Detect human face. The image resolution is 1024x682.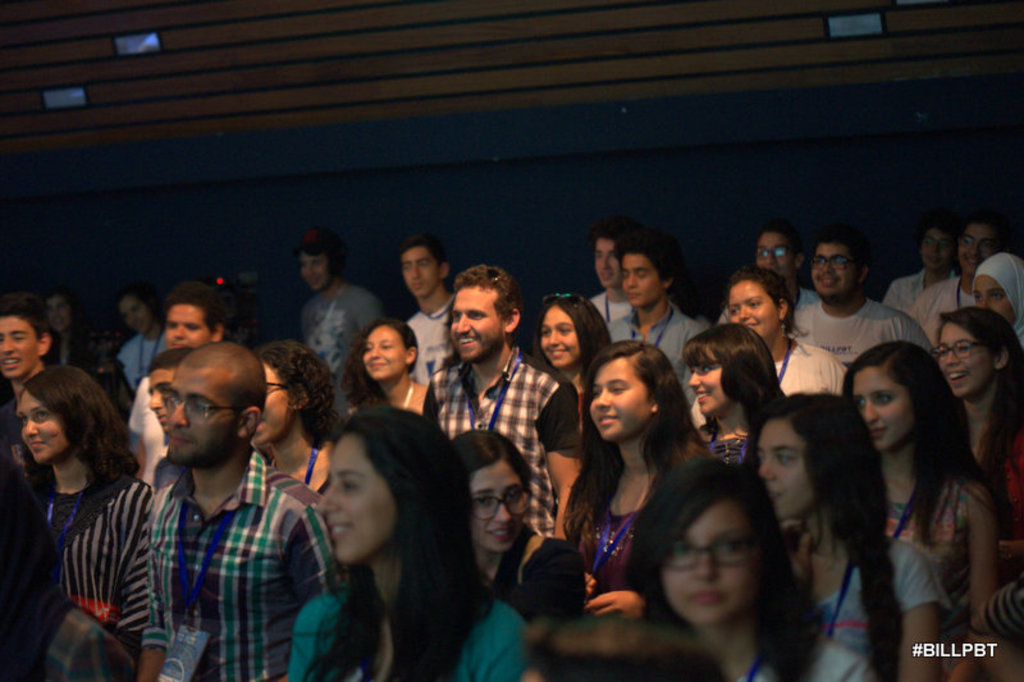
[x1=591, y1=362, x2=646, y2=441].
